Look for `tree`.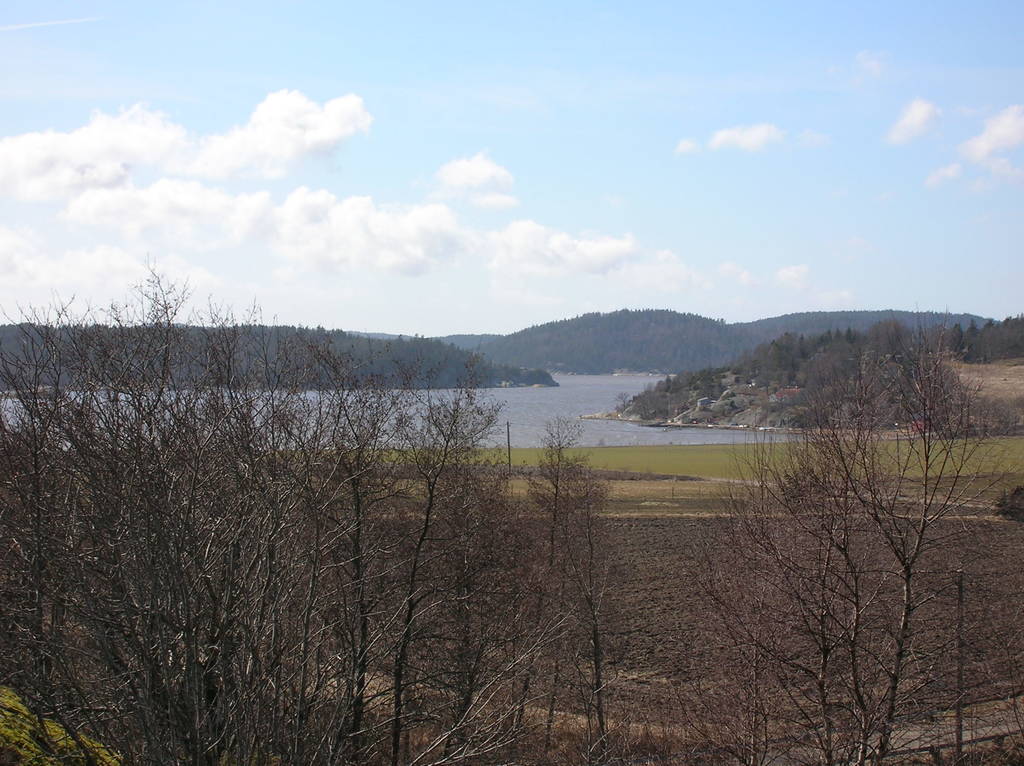
Found: 721:285:987:721.
